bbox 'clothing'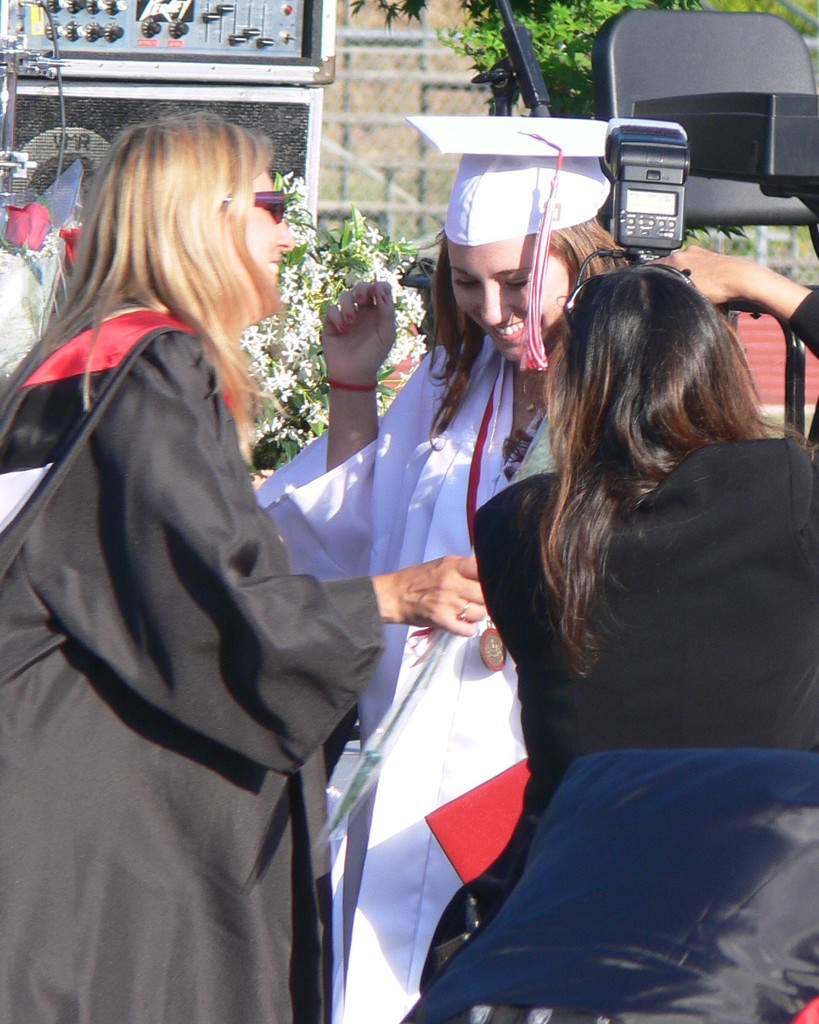
box(246, 321, 576, 1021)
